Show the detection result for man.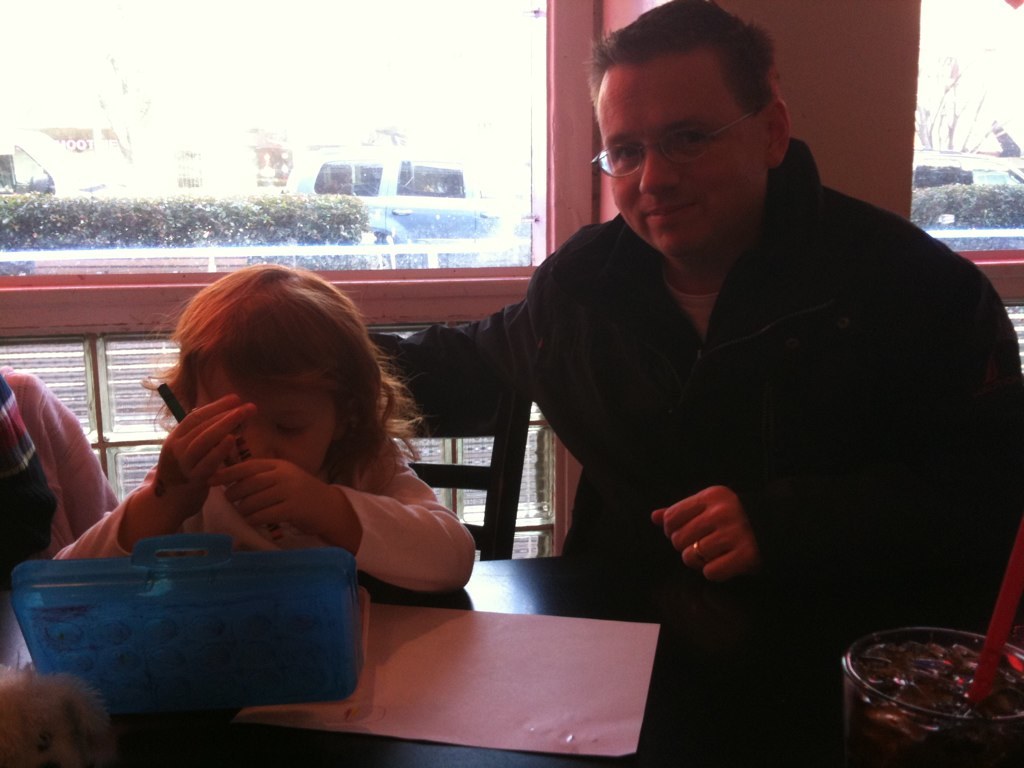
365, 0, 1023, 581.
